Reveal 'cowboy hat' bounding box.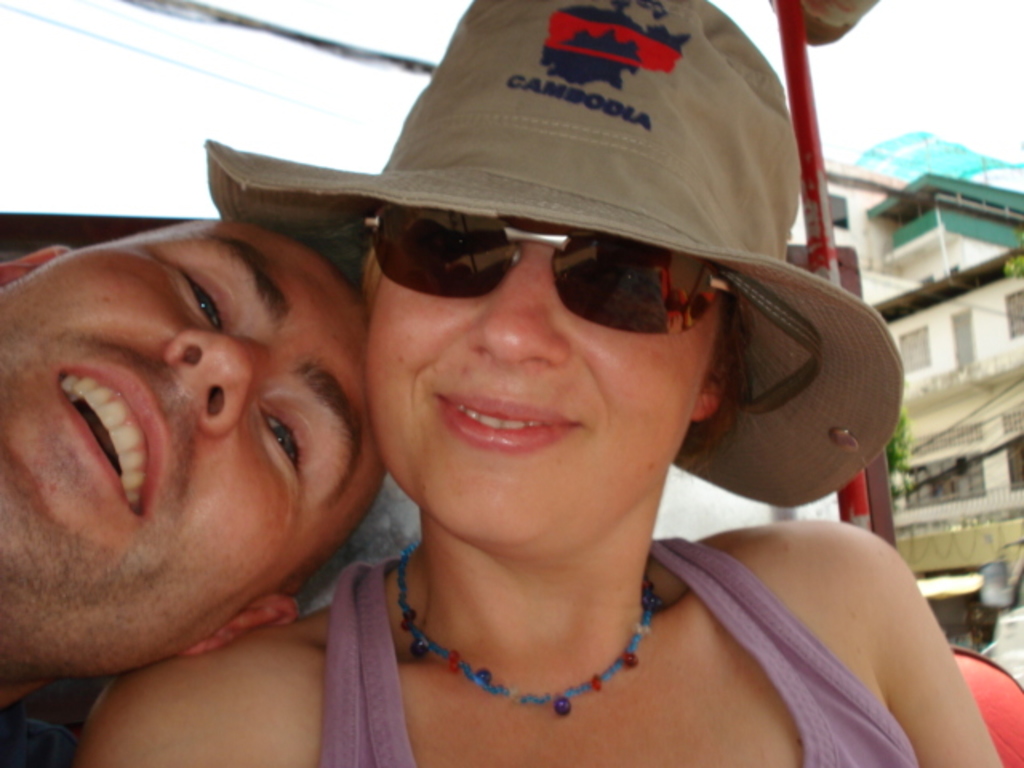
Revealed: [left=187, top=8, right=882, bottom=533].
